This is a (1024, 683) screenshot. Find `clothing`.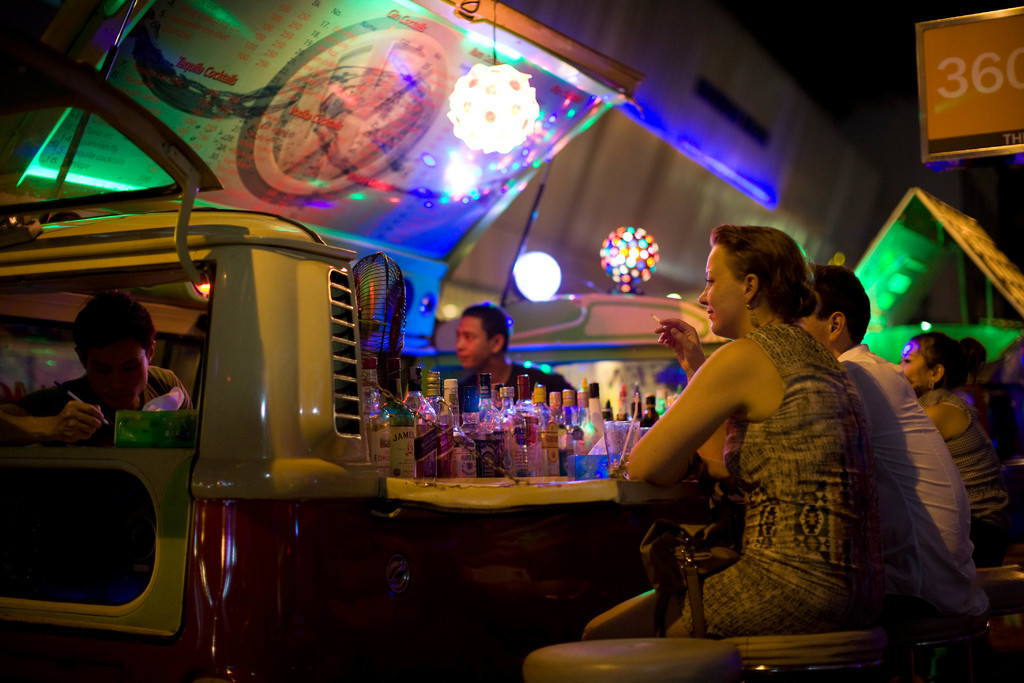
Bounding box: box=[915, 373, 1023, 557].
